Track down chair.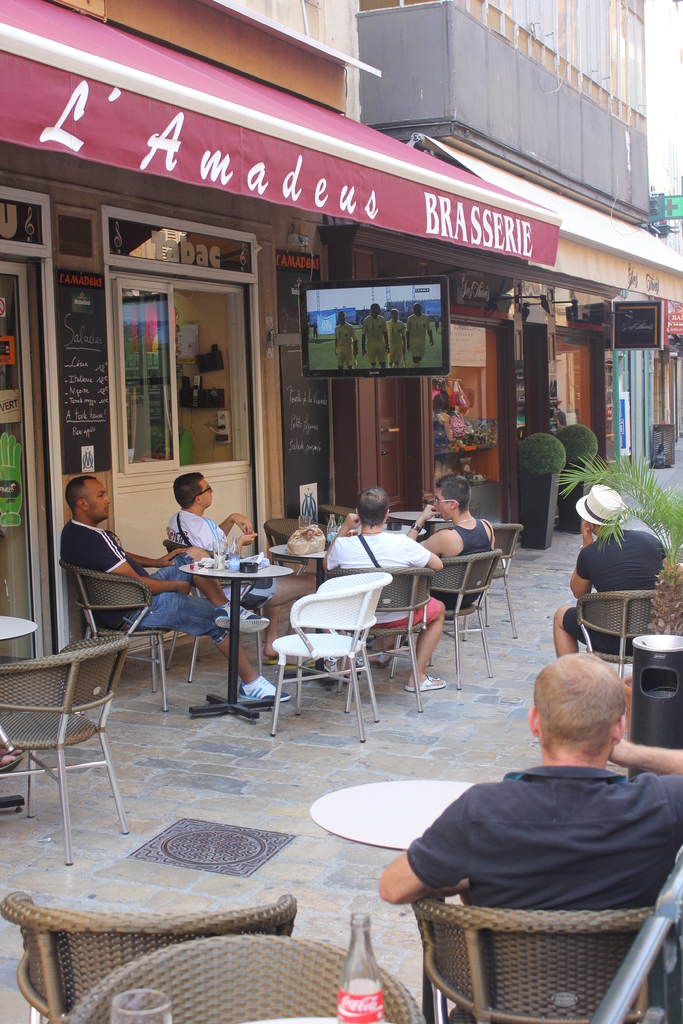
Tracked to crop(0, 893, 295, 1022).
